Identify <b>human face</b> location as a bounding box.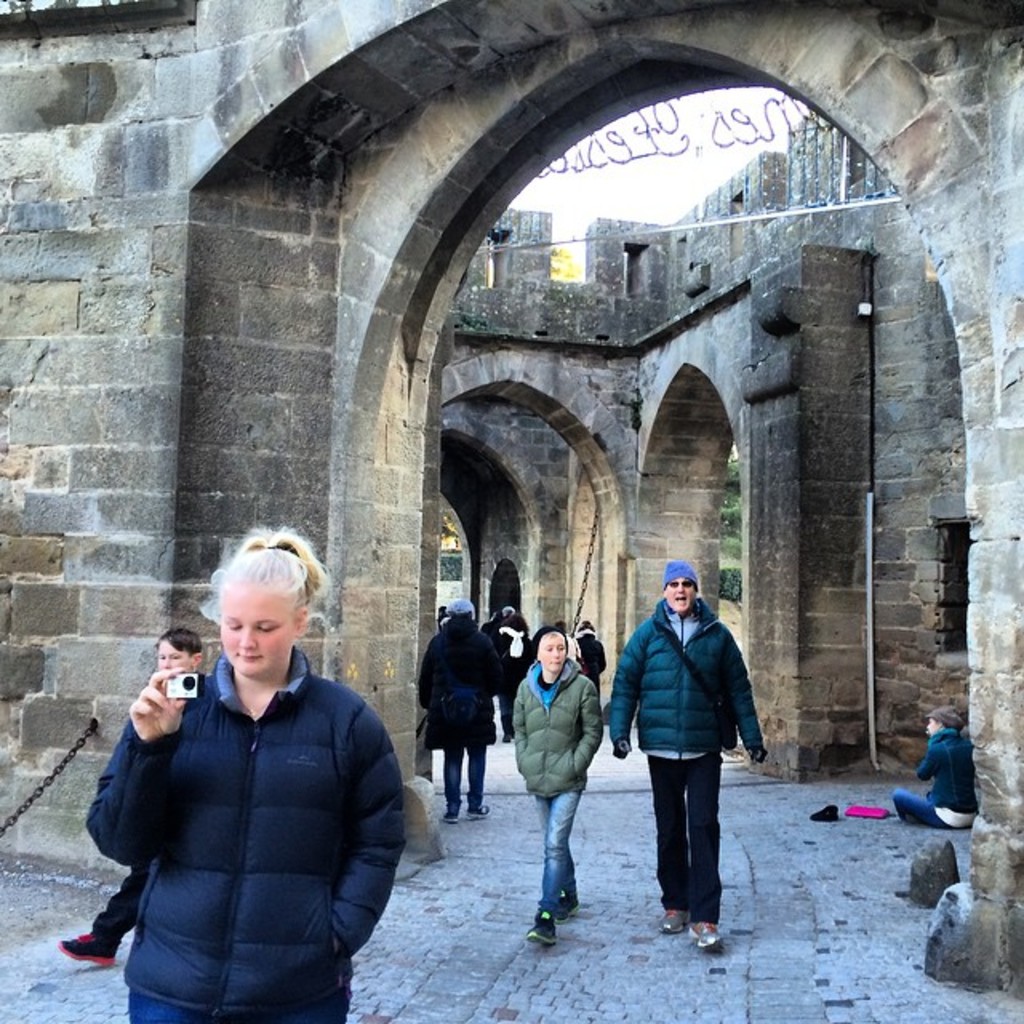
locate(667, 581, 698, 614).
